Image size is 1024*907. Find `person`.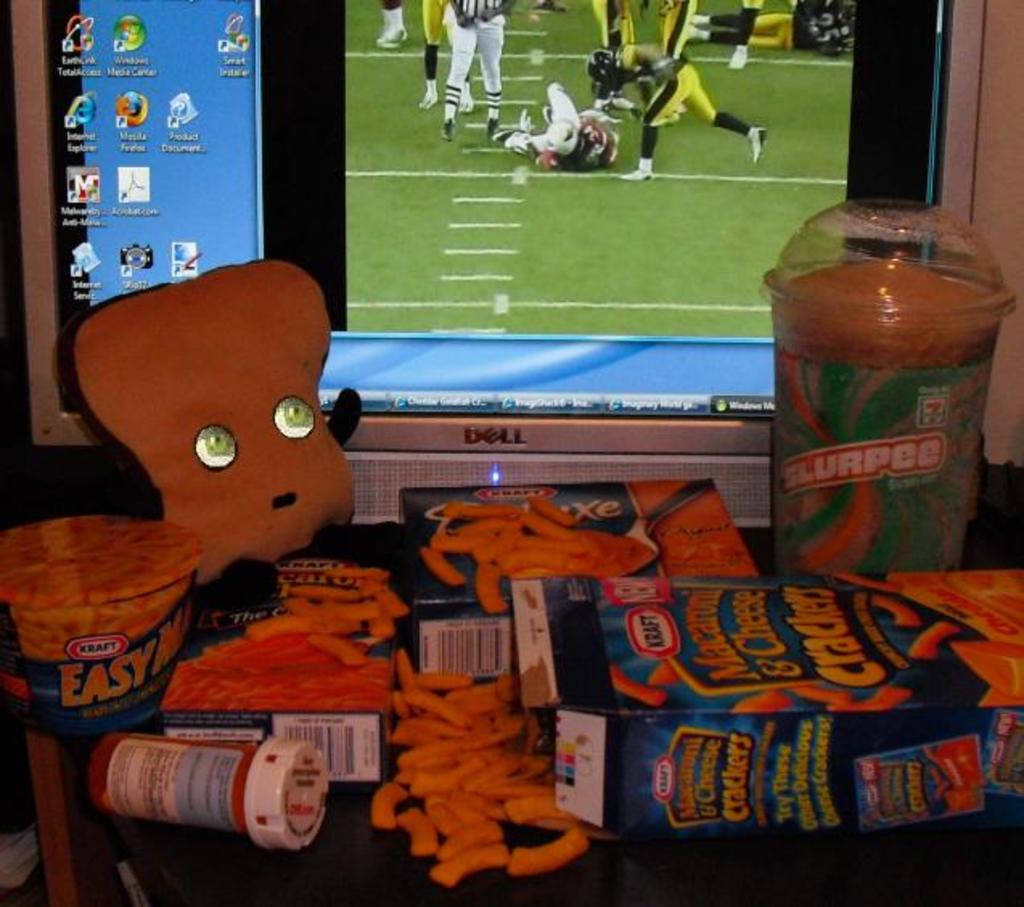
[x1=587, y1=40, x2=767, y2=183].
